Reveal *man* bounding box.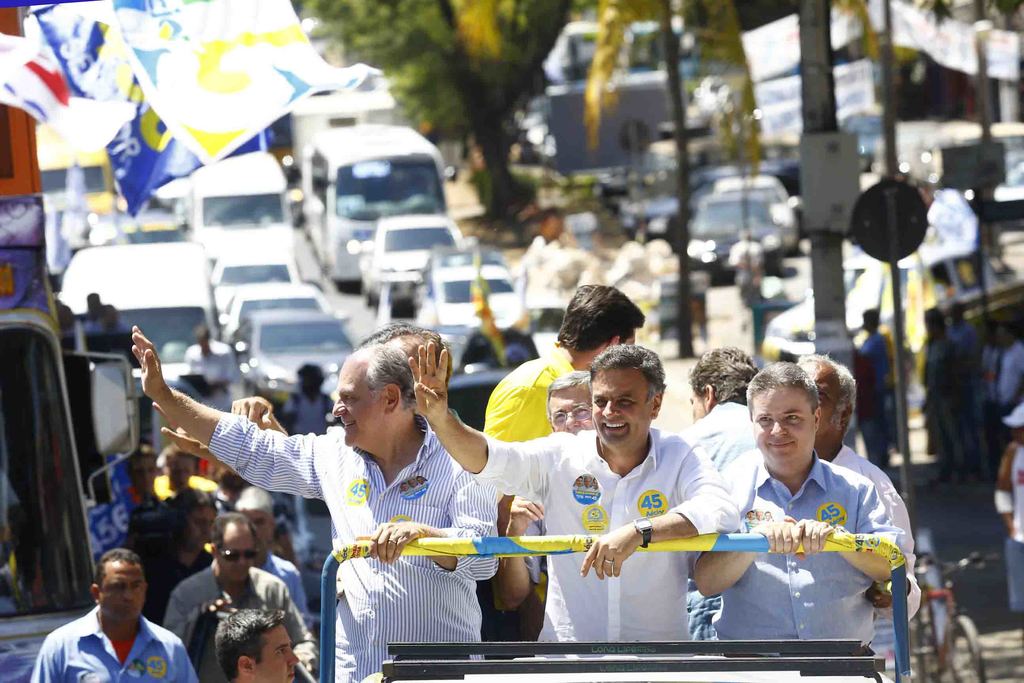
Revealed: Rect(480, 277, 646, 650).
